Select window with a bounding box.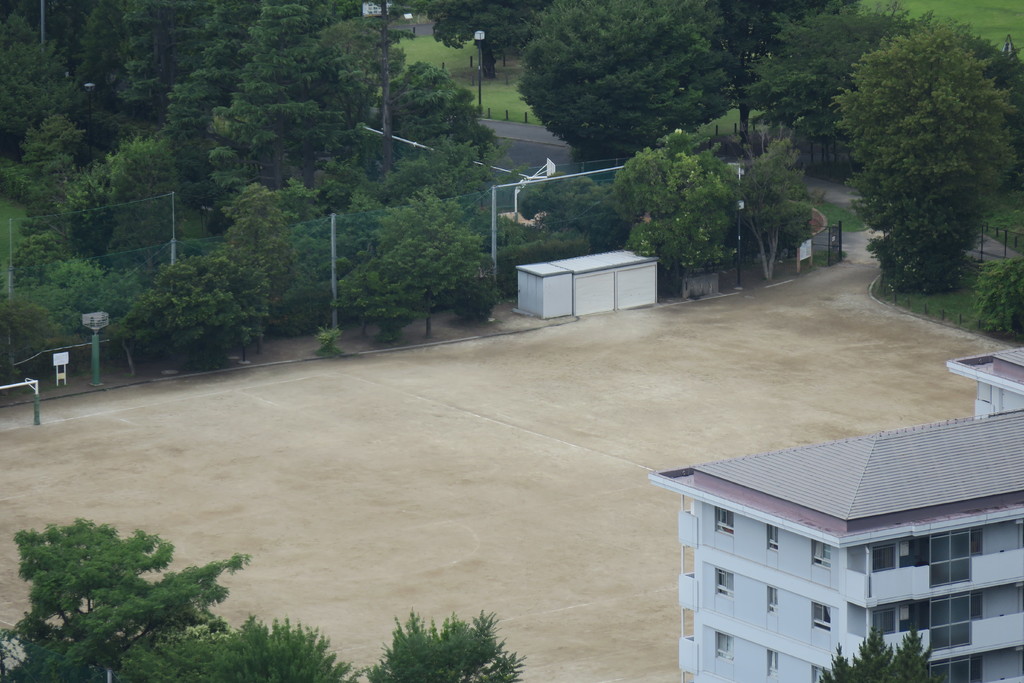
[814,666,831,682].
